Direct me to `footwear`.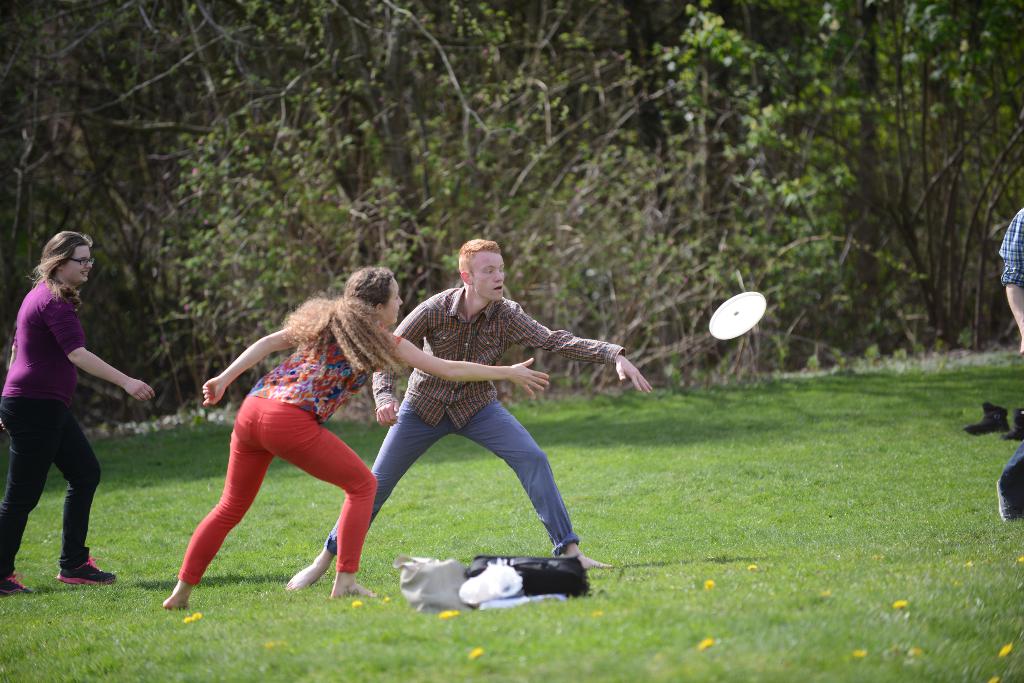
Direction: [x1=963, y1=402, x2=1011, y2=436].
